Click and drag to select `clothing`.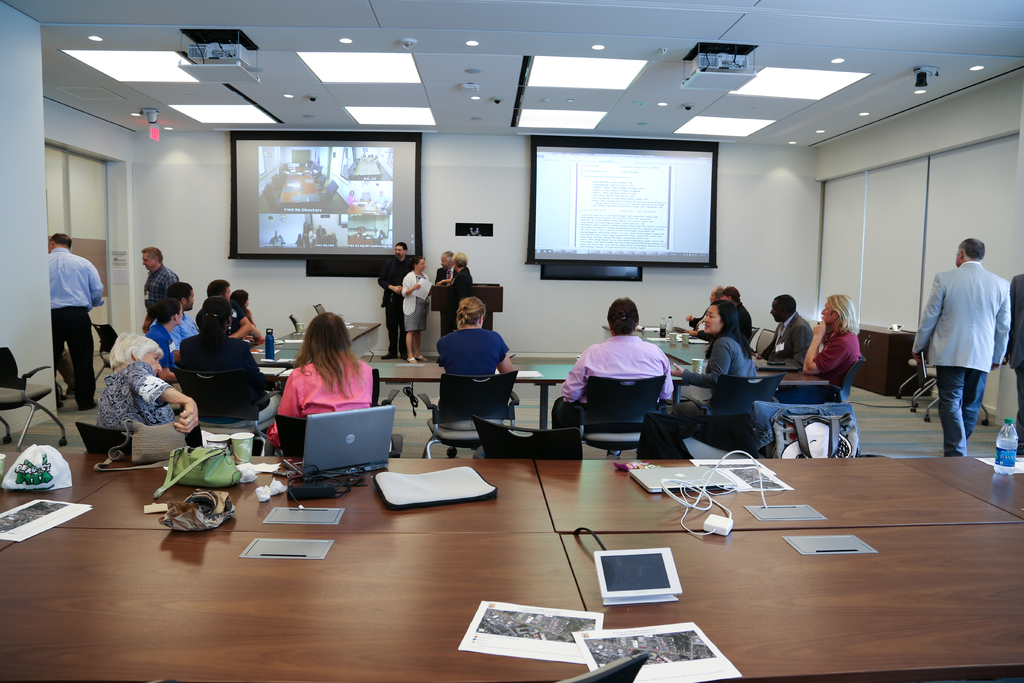
Selection: pyautogui.locateOnScreen(271, 352, 372, 419).
